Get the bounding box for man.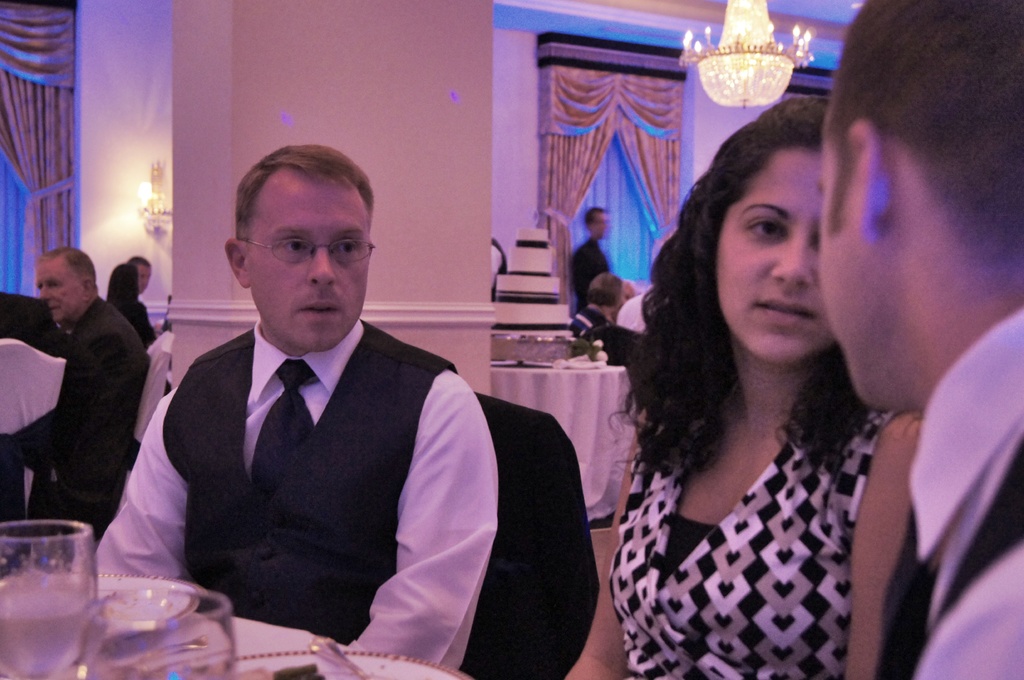
83 143 497 676.
